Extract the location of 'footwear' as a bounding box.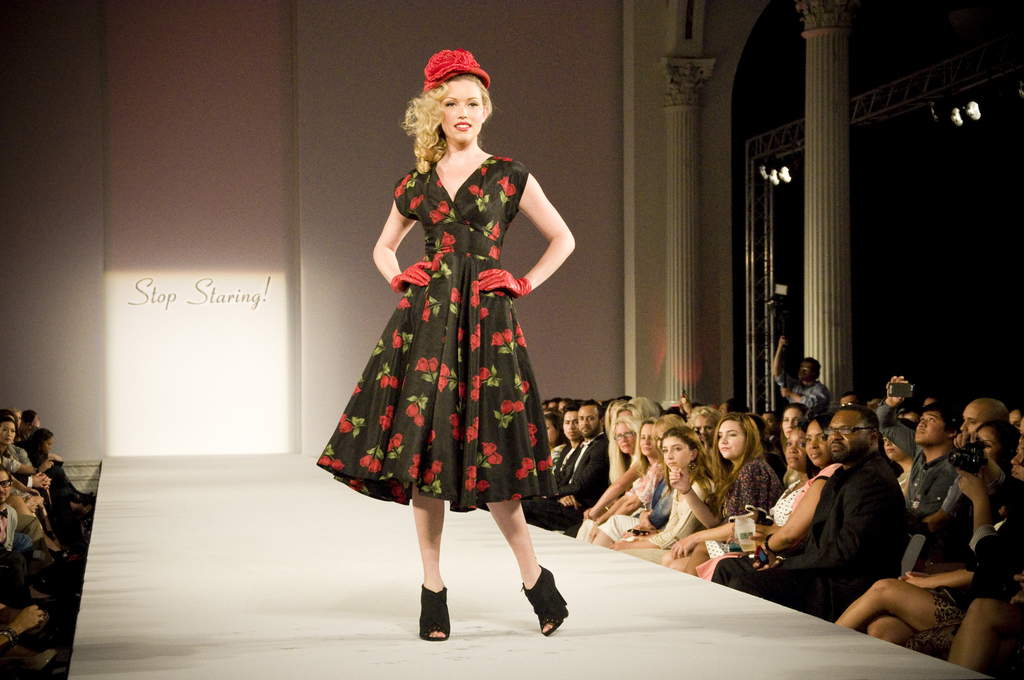
l=415, t=587, r=453, b=642.
